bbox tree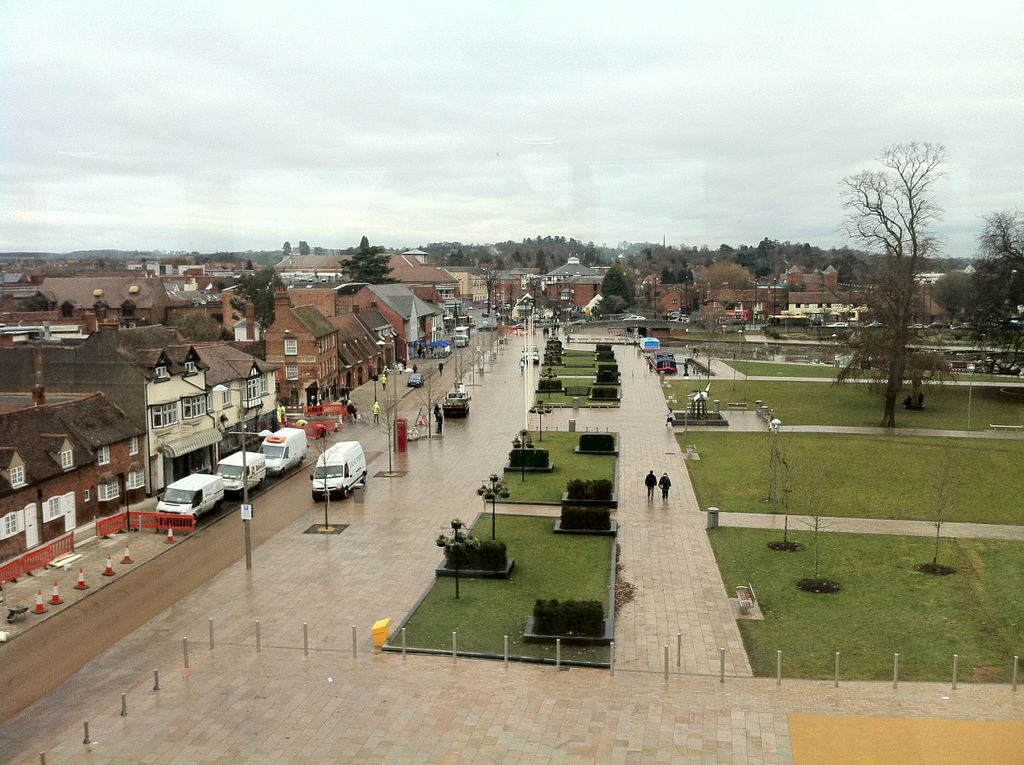
box=[973, 212, 1023, 350]
